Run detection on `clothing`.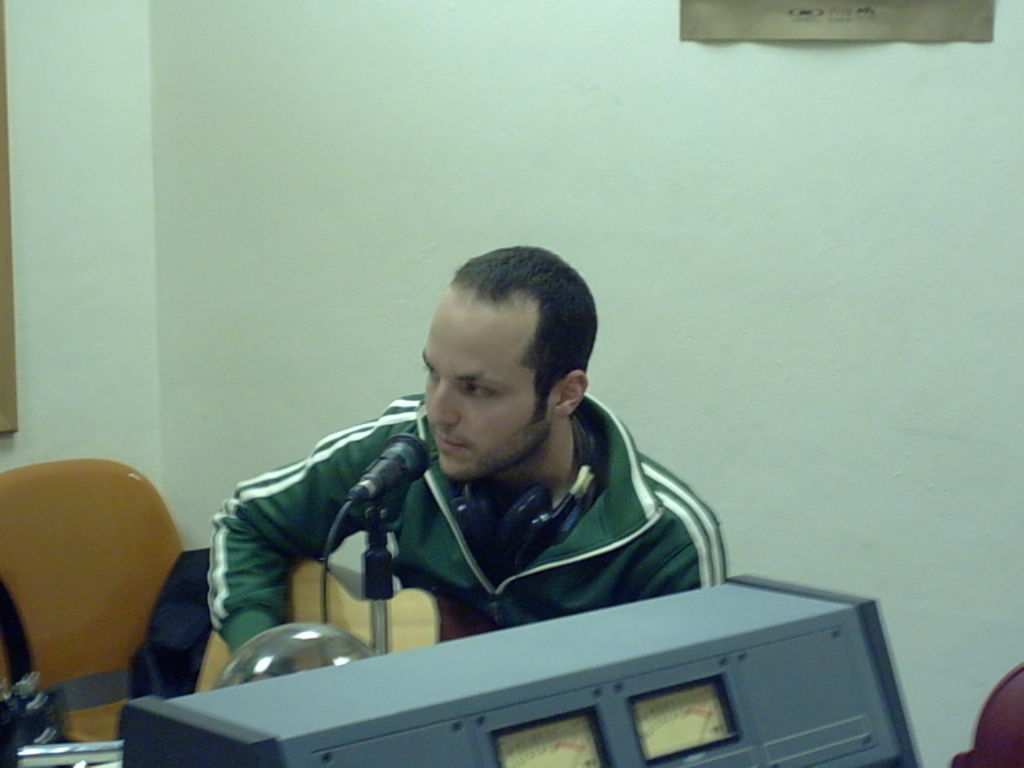
Result: 210/370/744/682.
